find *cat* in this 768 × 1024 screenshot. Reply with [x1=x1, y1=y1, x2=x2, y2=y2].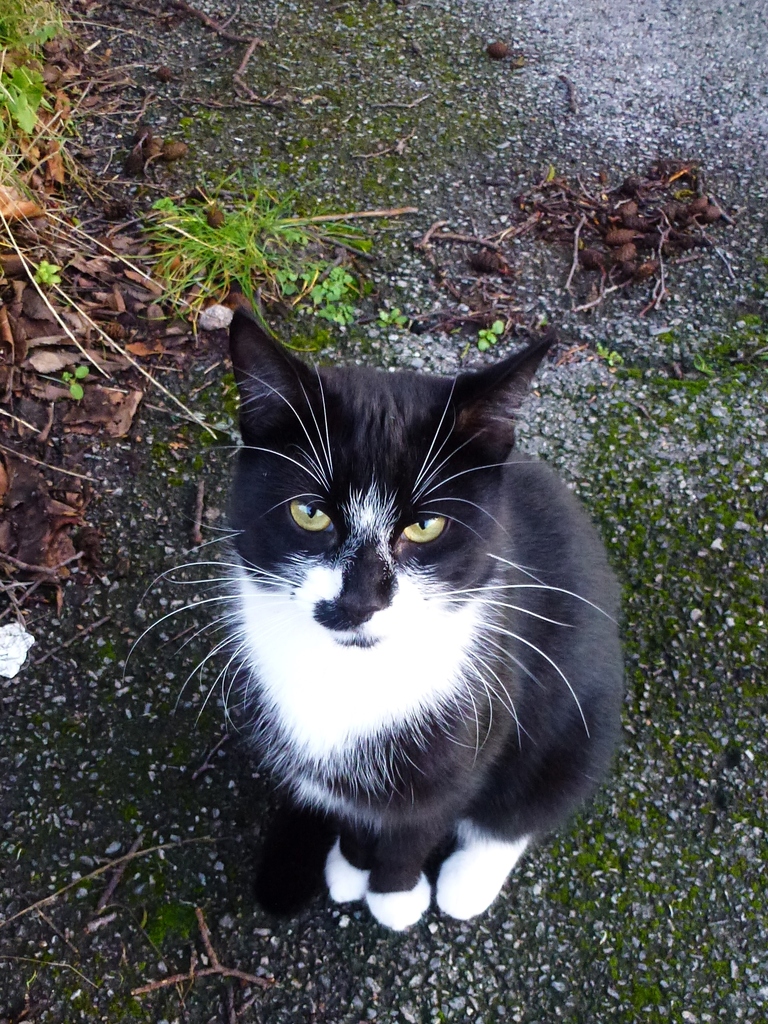
[x1=128, y1=305, x2=628, y2=941].
